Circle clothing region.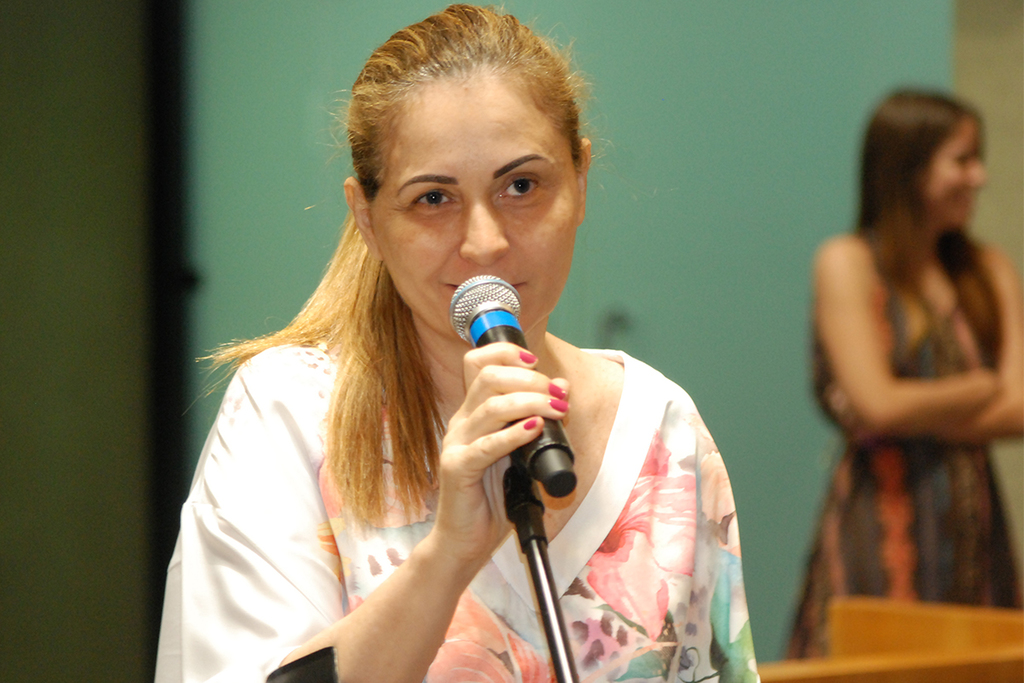
Region: BBox(160, 320, 756, 682).
